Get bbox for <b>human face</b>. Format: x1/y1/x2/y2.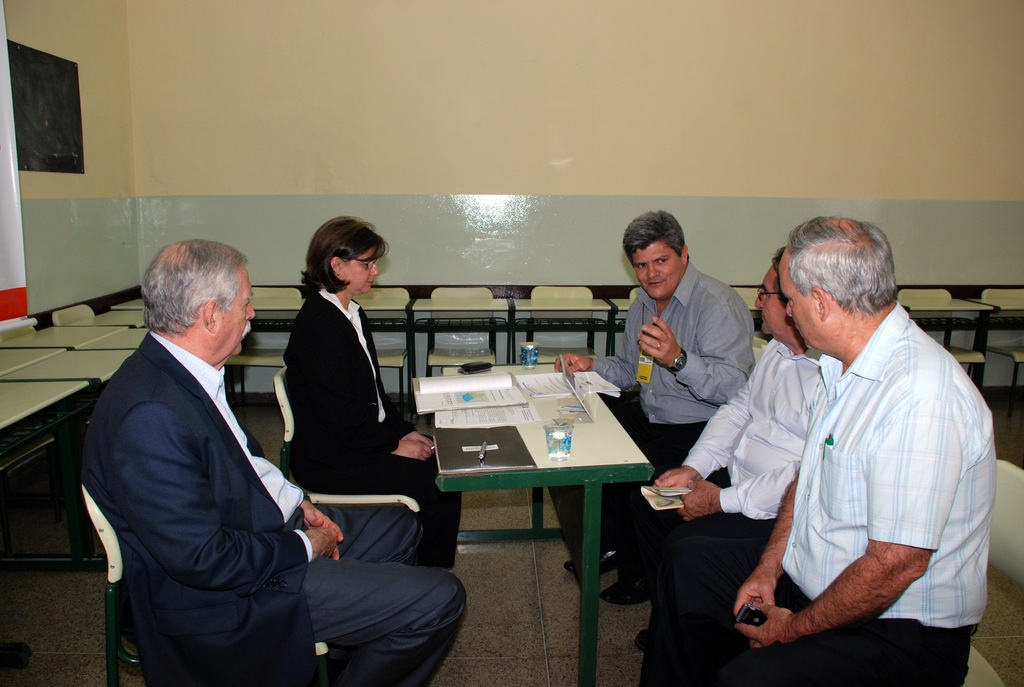
344/243/378/296.
